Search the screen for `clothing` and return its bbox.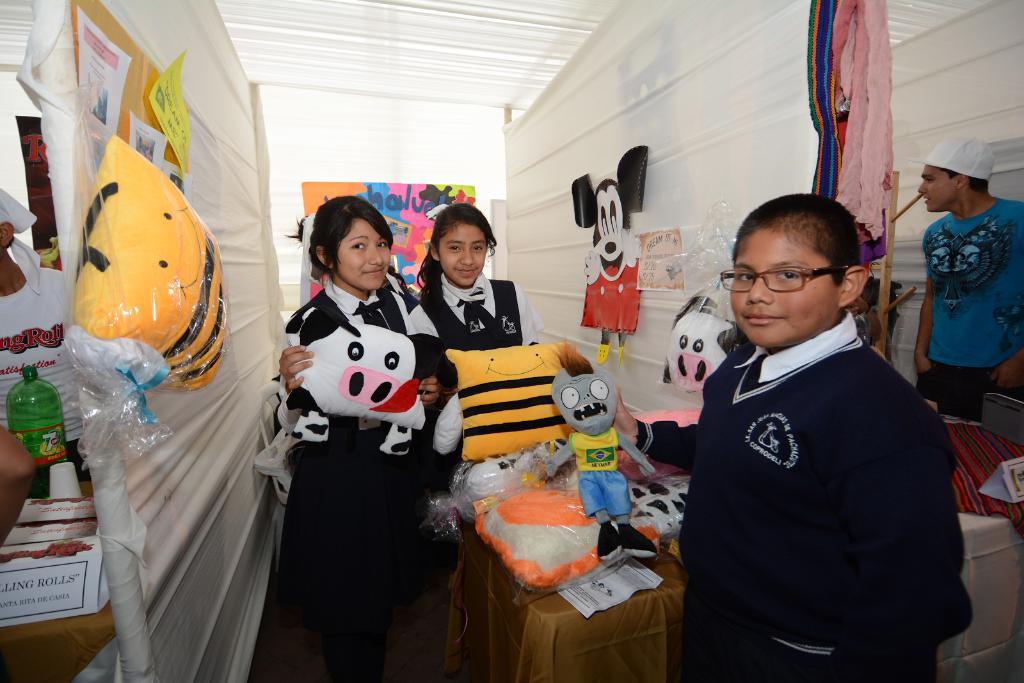
Found: [409,269,535,497].
